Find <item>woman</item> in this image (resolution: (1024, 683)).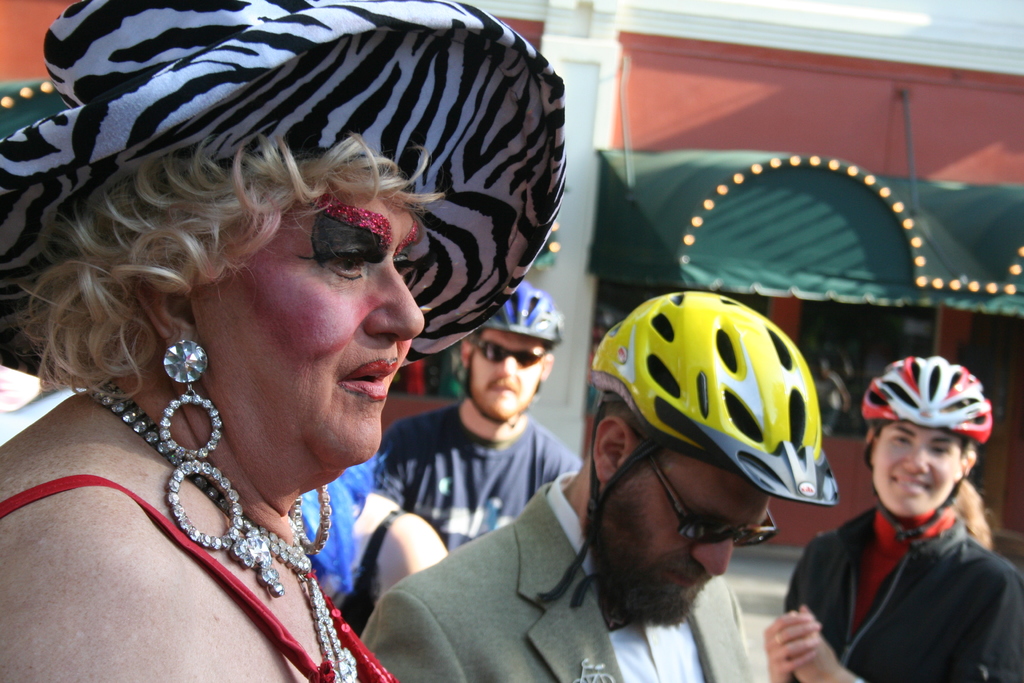
(left=0, top=21, right=608, bottom=660).
